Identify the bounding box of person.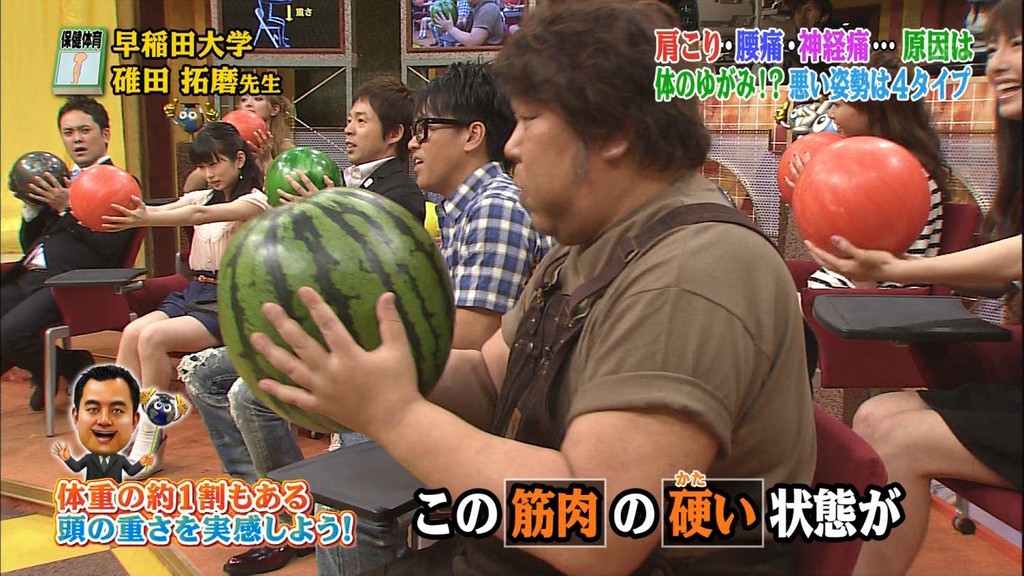
Rect(67, 122, 277, 476).
